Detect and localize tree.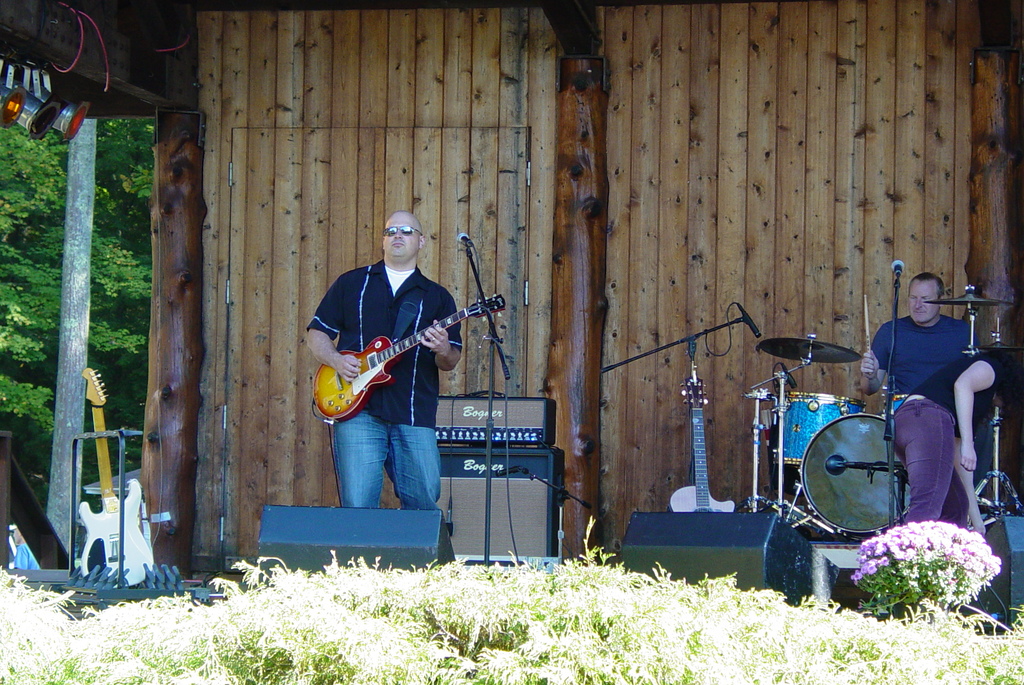
Localized at pyautogui.locateOnScreen(10, 74, 189, 556).
